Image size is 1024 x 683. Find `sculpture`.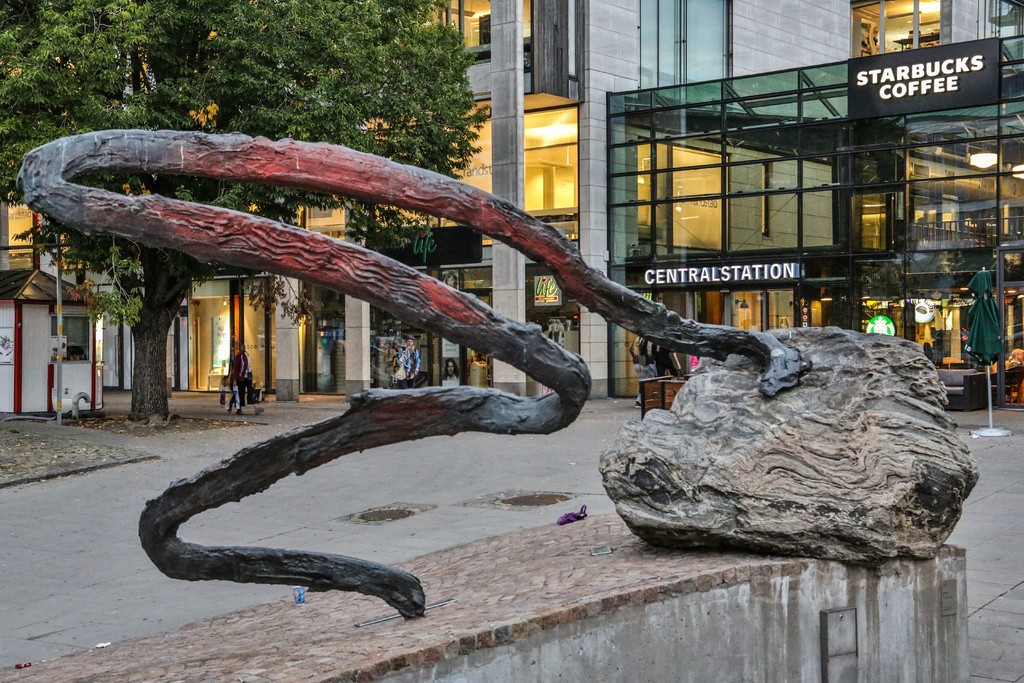
{"x1": 5, "y1": 151, "x2": 892, "y2": 677}.
